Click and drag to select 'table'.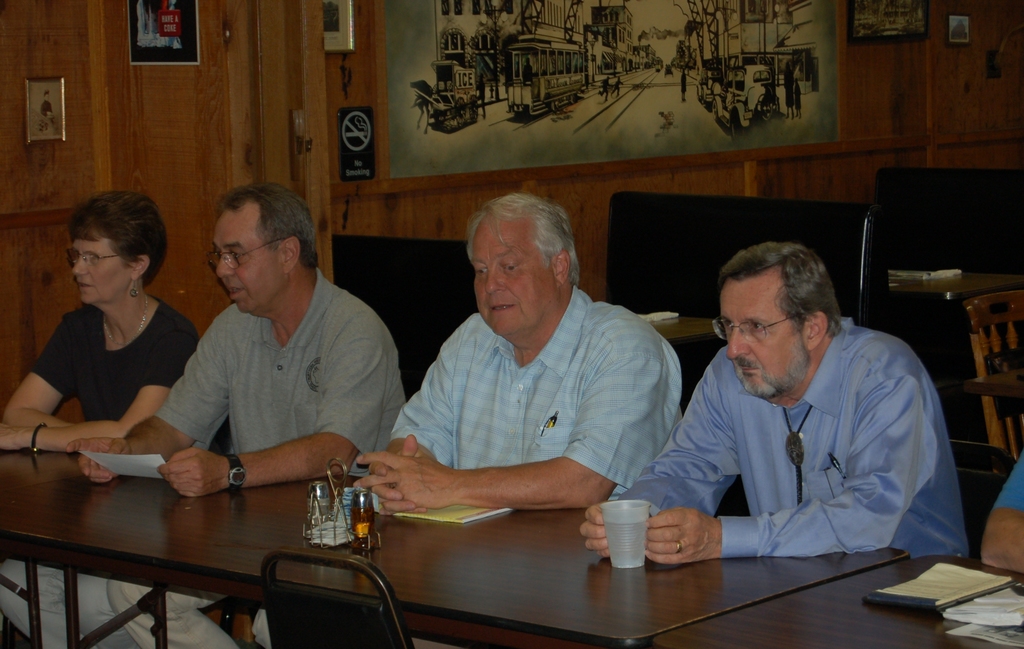
Selection: x1=33, y1=454, x2=599, y2=641.
